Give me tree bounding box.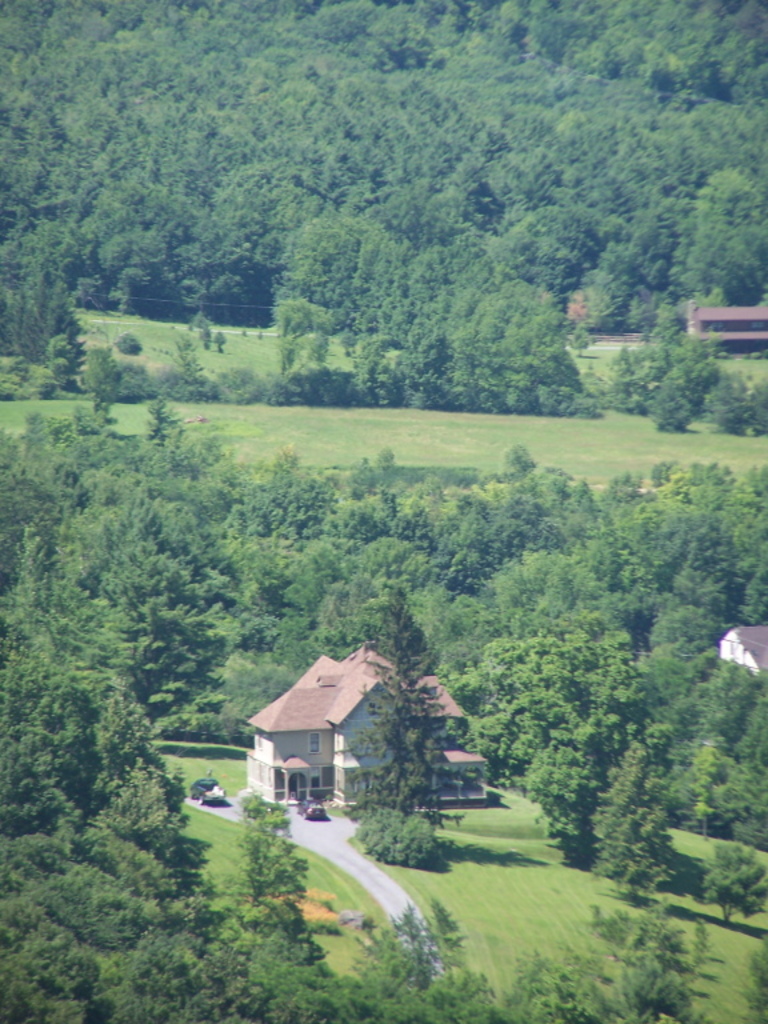
0/203/104/384.
